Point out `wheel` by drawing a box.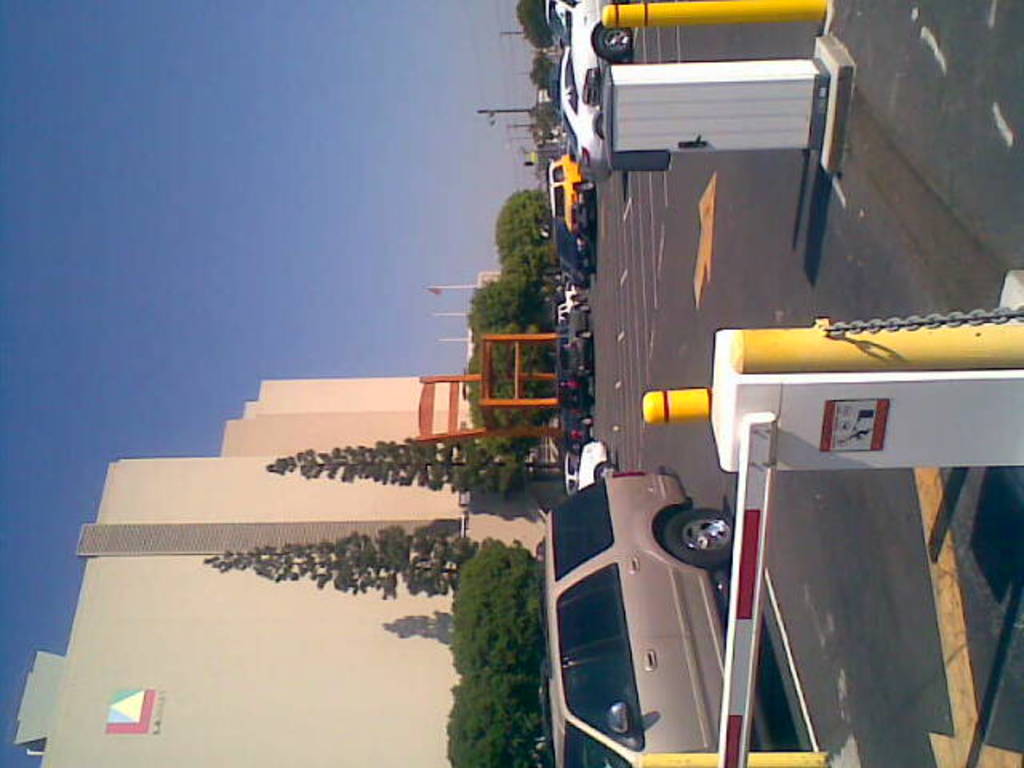
(597, 462, 621, 480).
